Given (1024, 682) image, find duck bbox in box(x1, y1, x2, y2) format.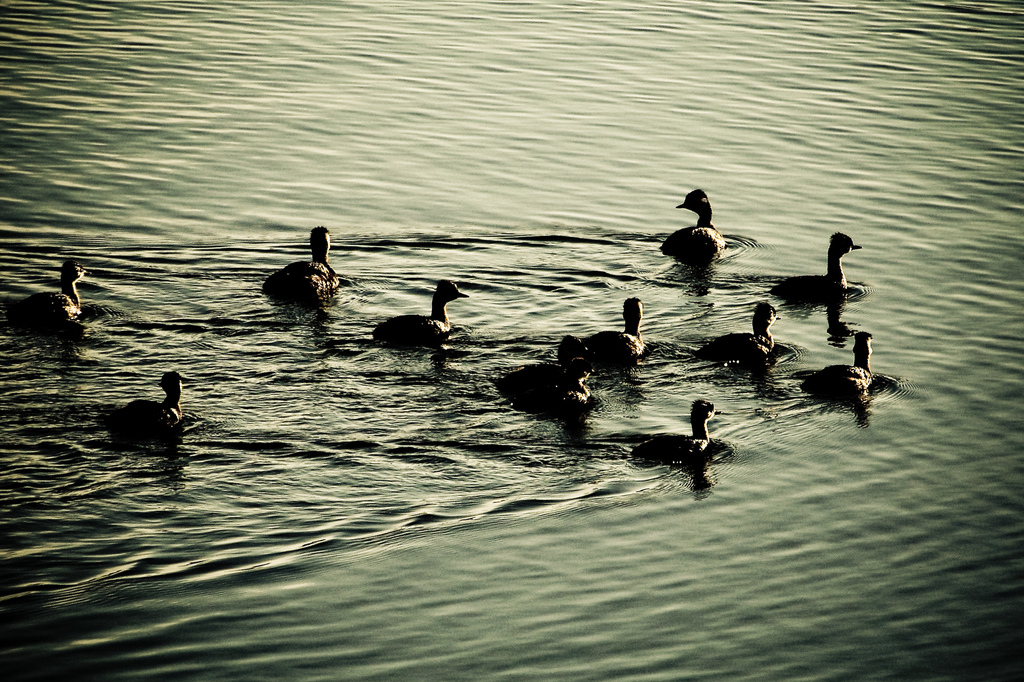
box(95, 372, 188, 443).
